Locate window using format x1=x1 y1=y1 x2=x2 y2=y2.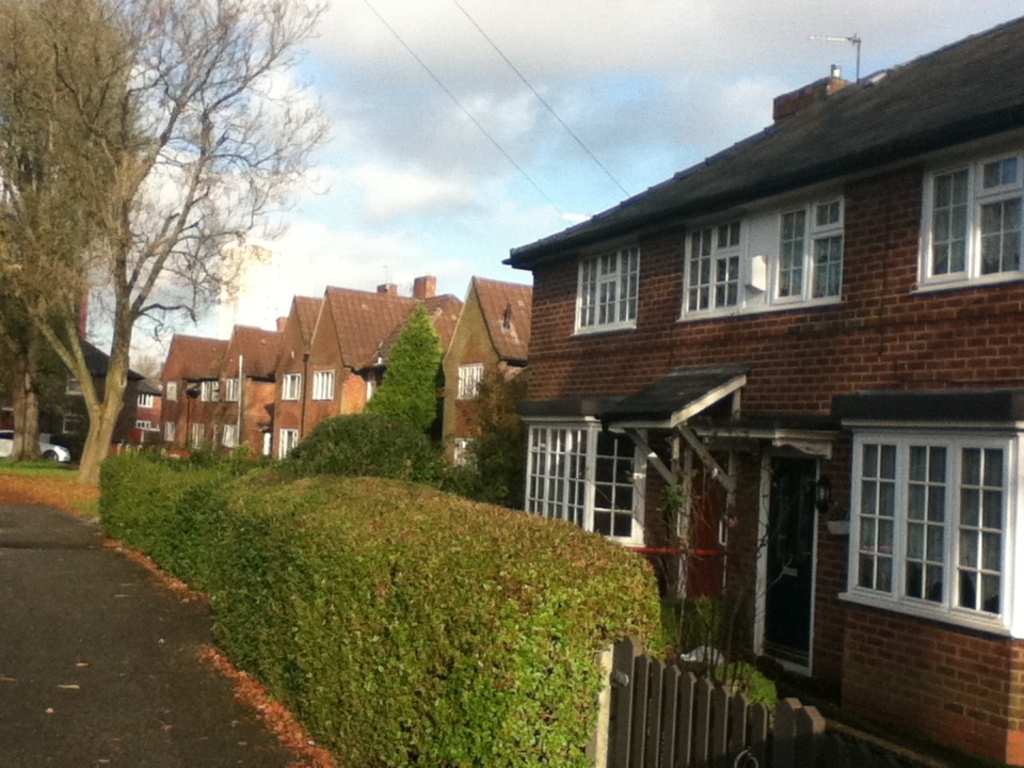
x1=454 y1=362 x2=485 y2=397.
